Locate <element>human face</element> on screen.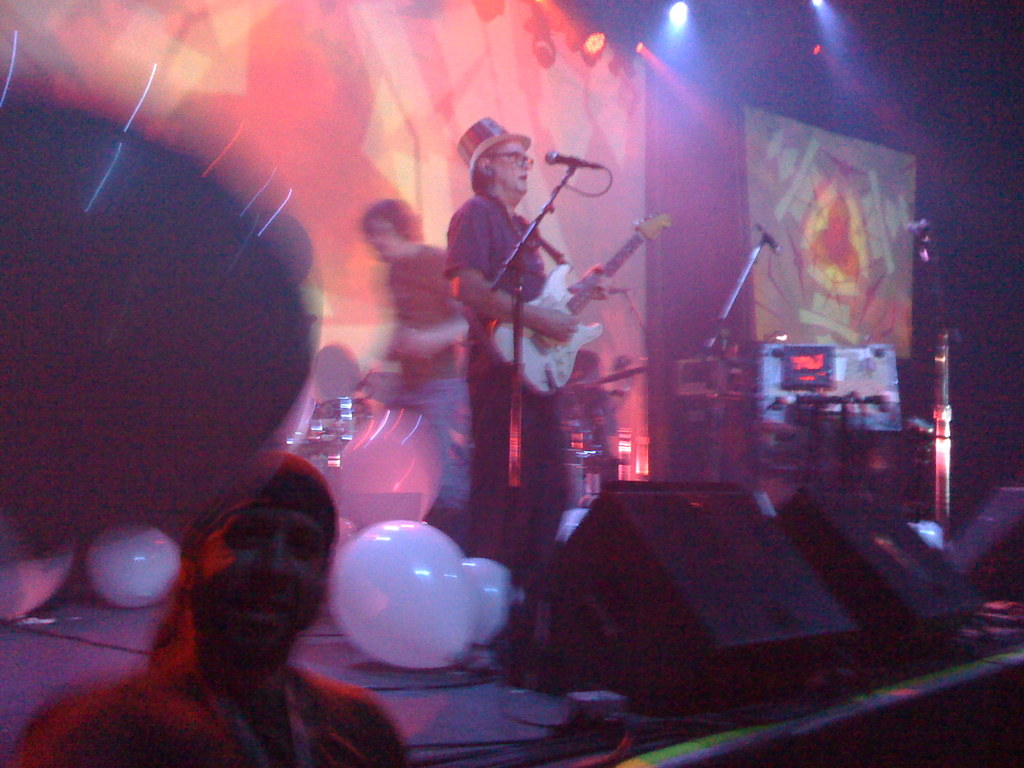
On screen at crop(487, 141, 537, 202).
